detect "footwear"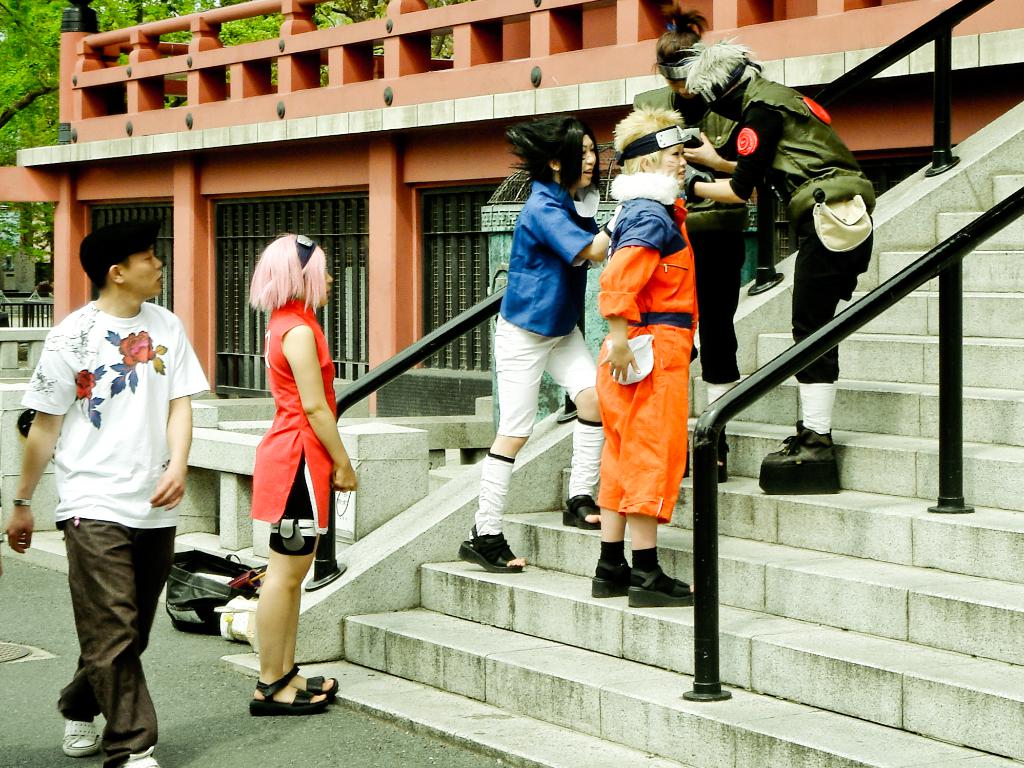
(x1=123, y1=749, x2=160, y2=767)
